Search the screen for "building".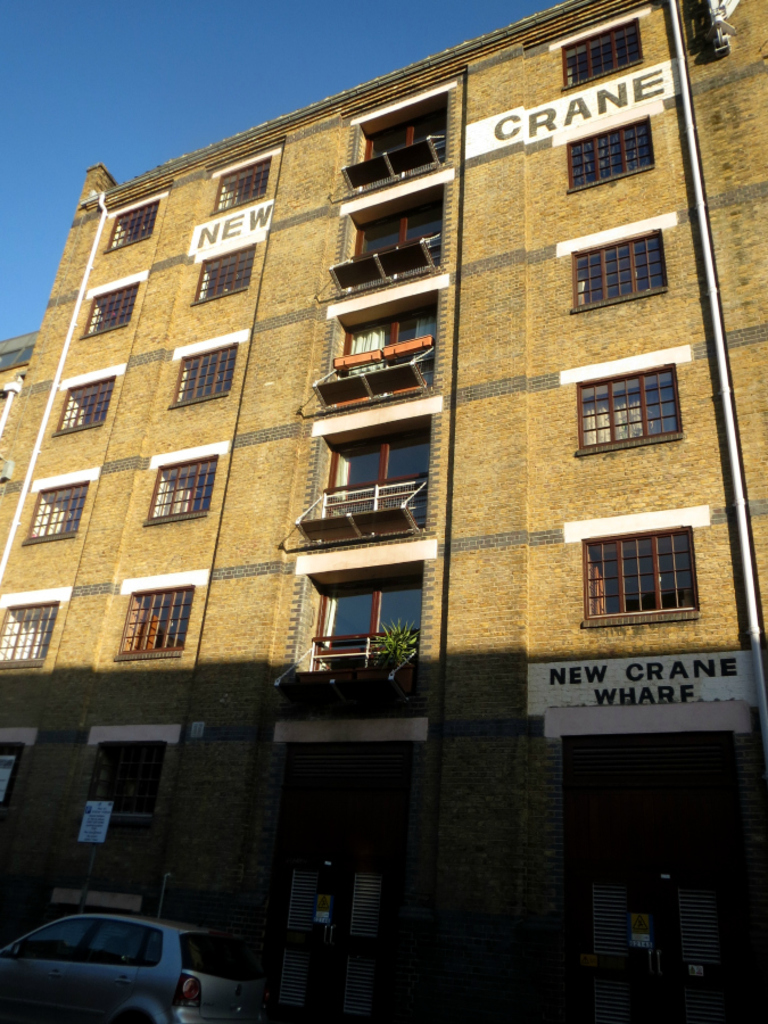
Found at (x1=2, y1=332, x2=38, y2=440).
